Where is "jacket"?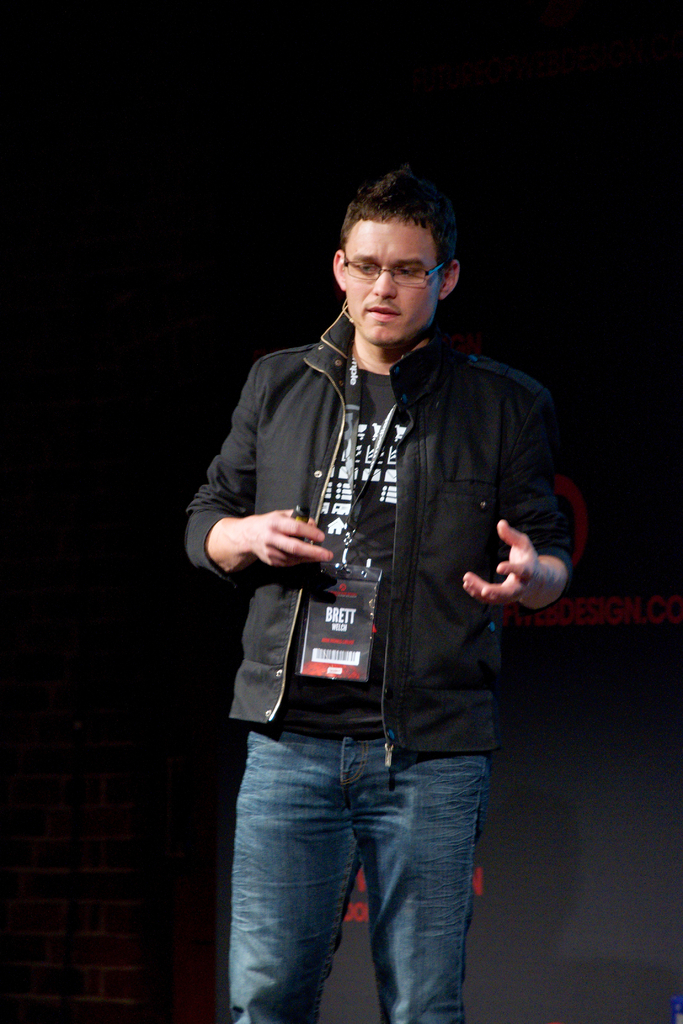
(183, 296, 589, 758).
